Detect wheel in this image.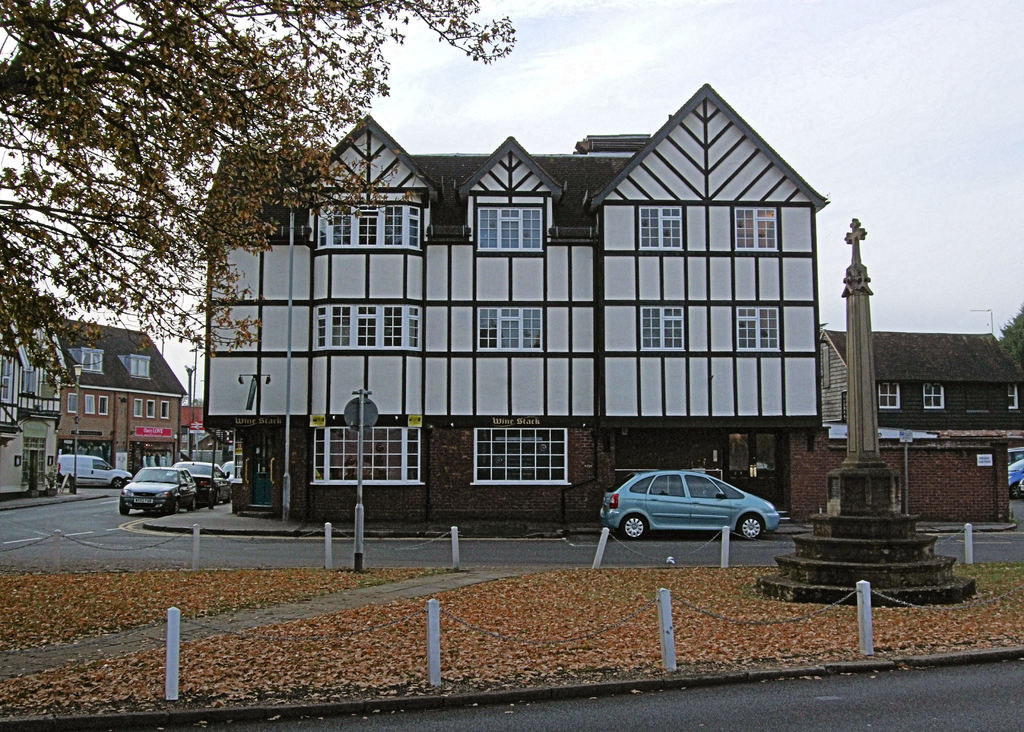
Detection: (left=619, top=512, right=649, bottom=544).
